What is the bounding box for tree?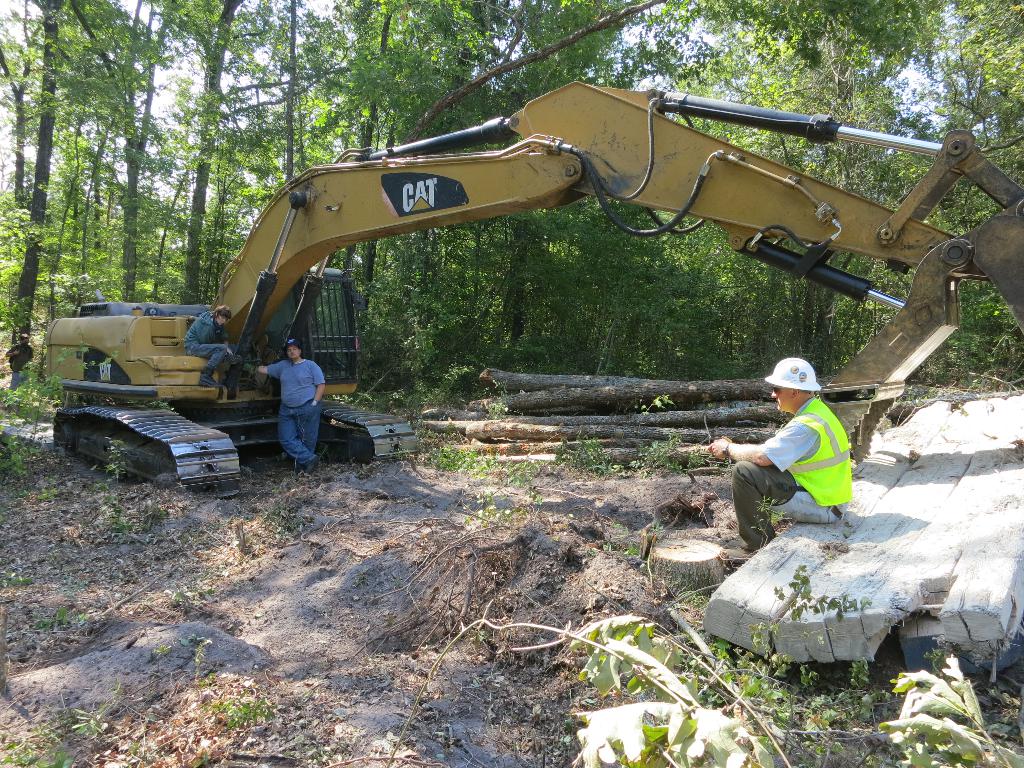
pyautogui.locateOnScreen(0, 0, 1023, 406).
